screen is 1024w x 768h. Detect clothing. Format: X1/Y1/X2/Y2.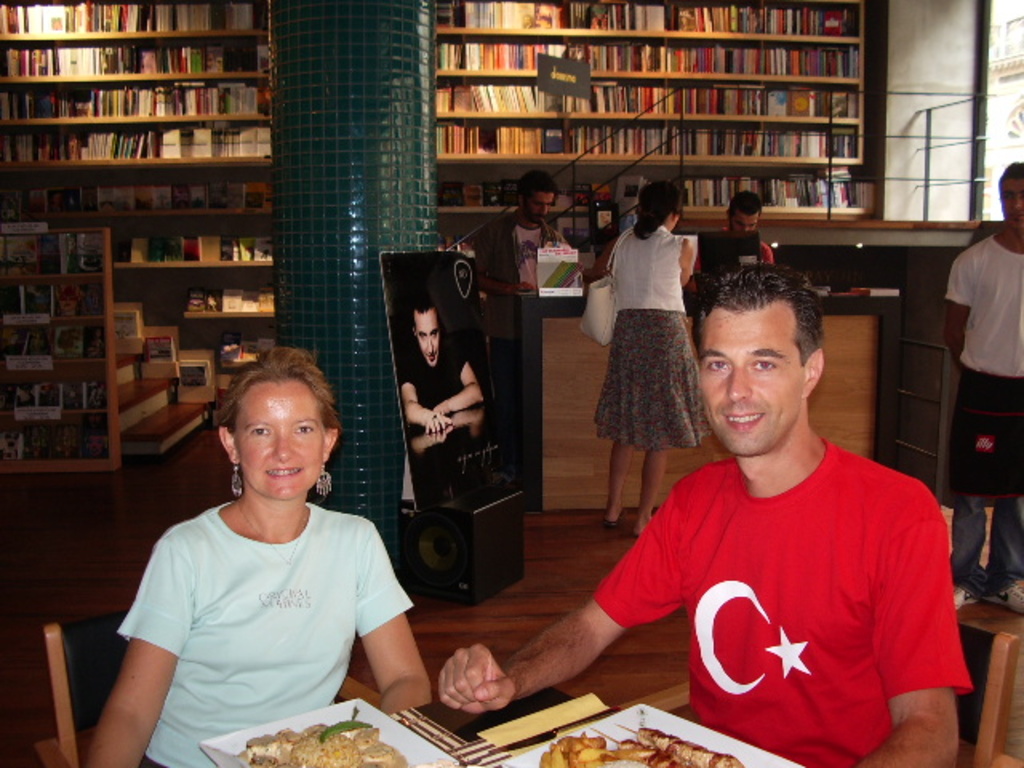
115/504/414/766.
